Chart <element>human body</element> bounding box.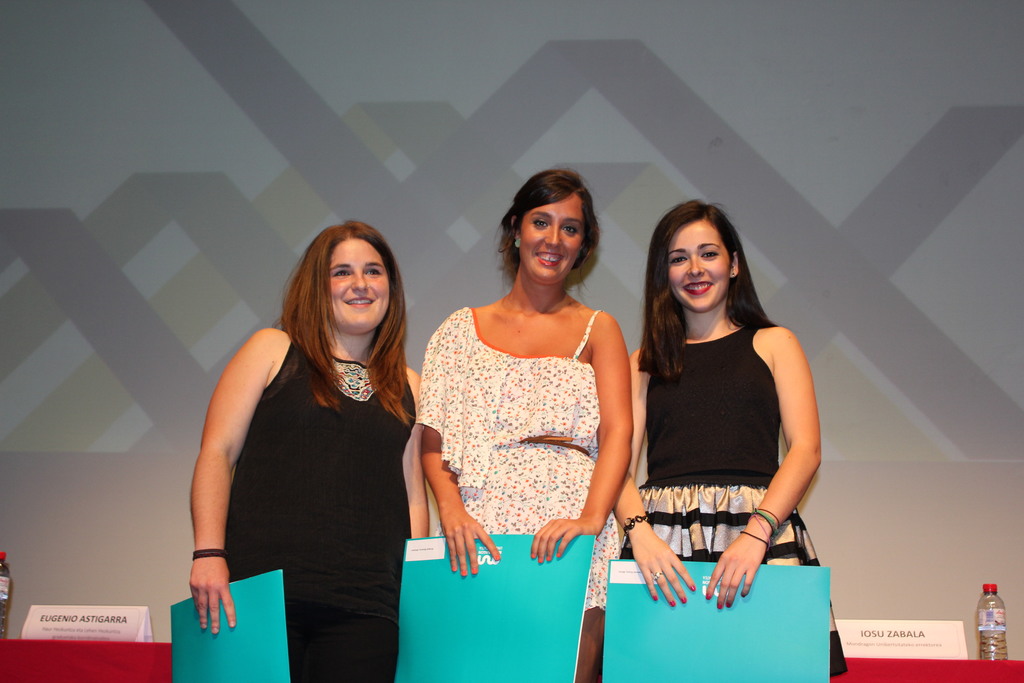
Charted: 193:222:425:682.
